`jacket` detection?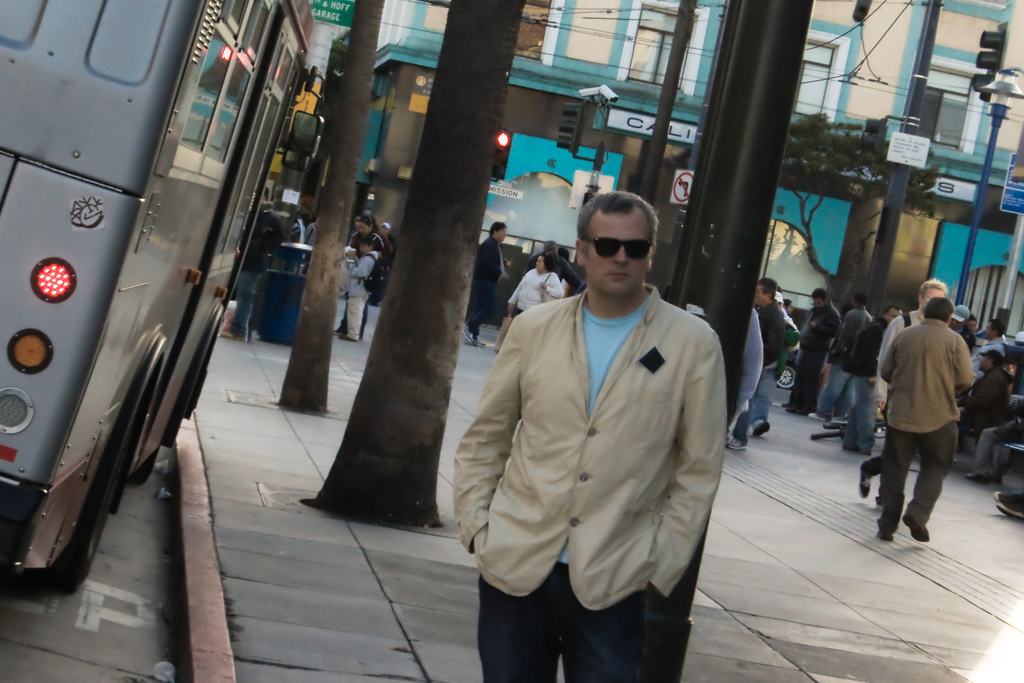
crop(829, 306, 872, 366)
